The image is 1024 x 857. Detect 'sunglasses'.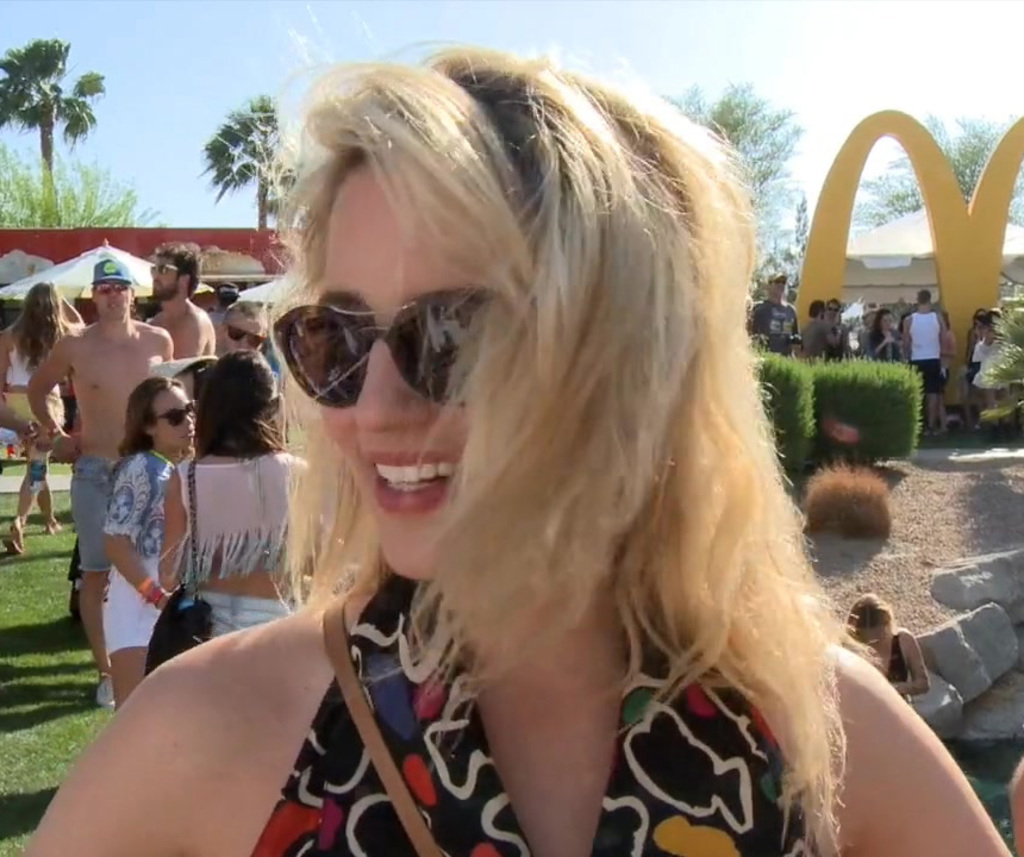
Detection: 776 276 787 283.
